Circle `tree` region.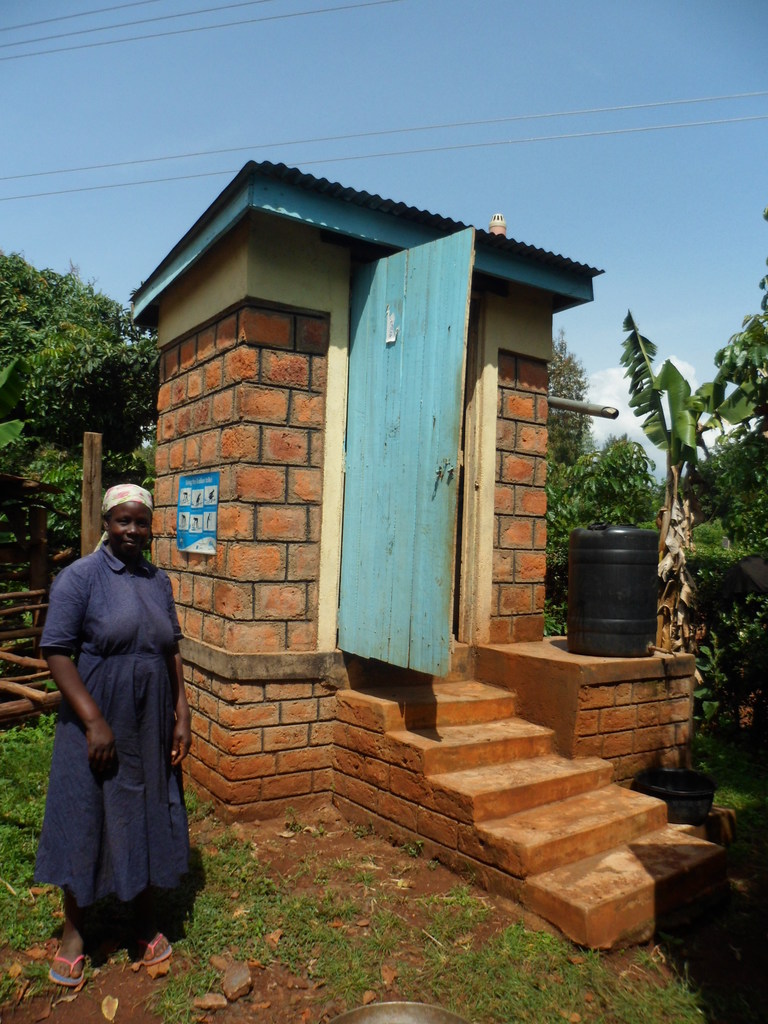
Region: (639,261,767,625).
